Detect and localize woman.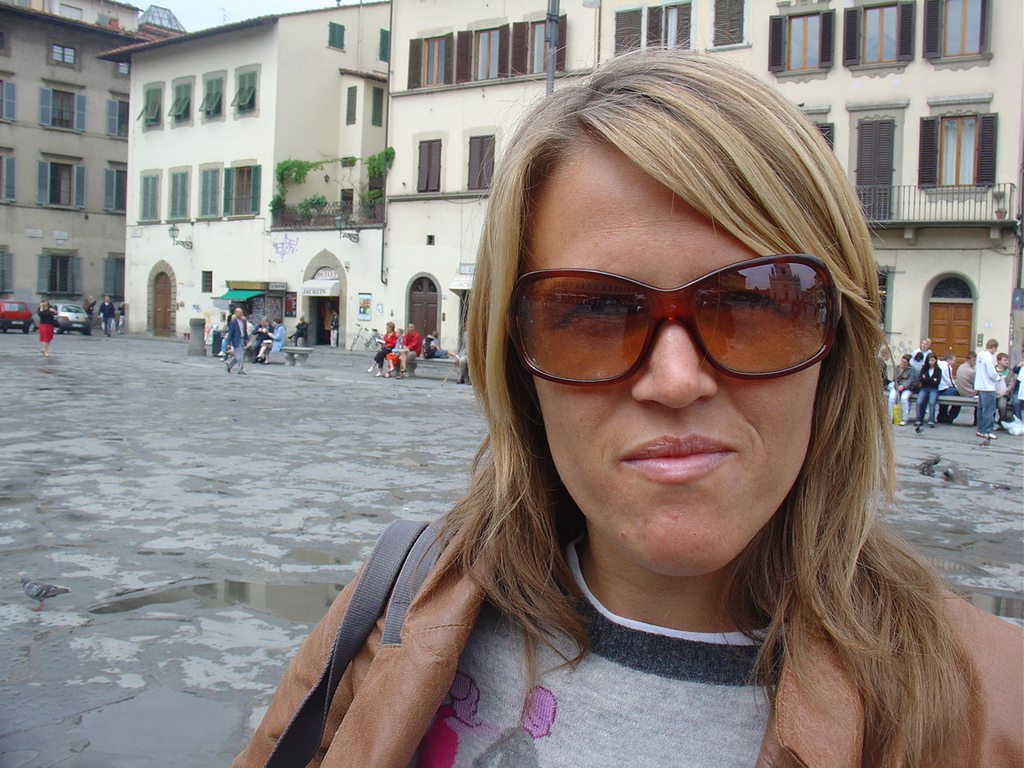
Localized at region(890, 354, 917, 418).
